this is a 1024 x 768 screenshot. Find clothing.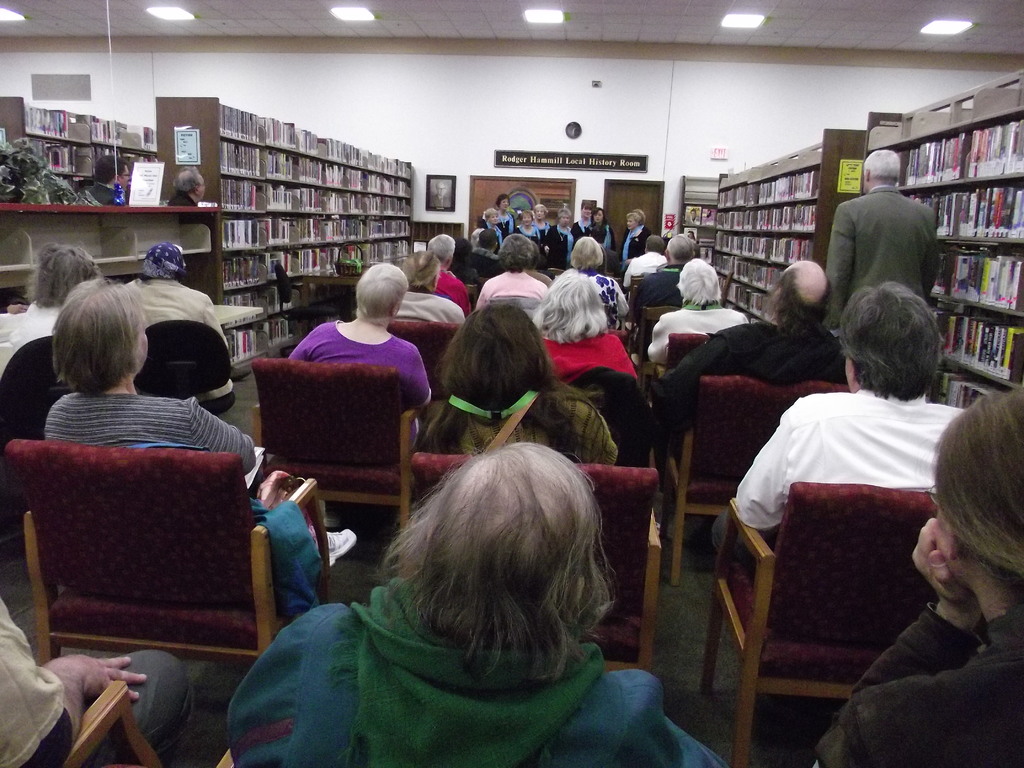
Bounding box: (x1=392, y1=289, x2=465, y2=326).
